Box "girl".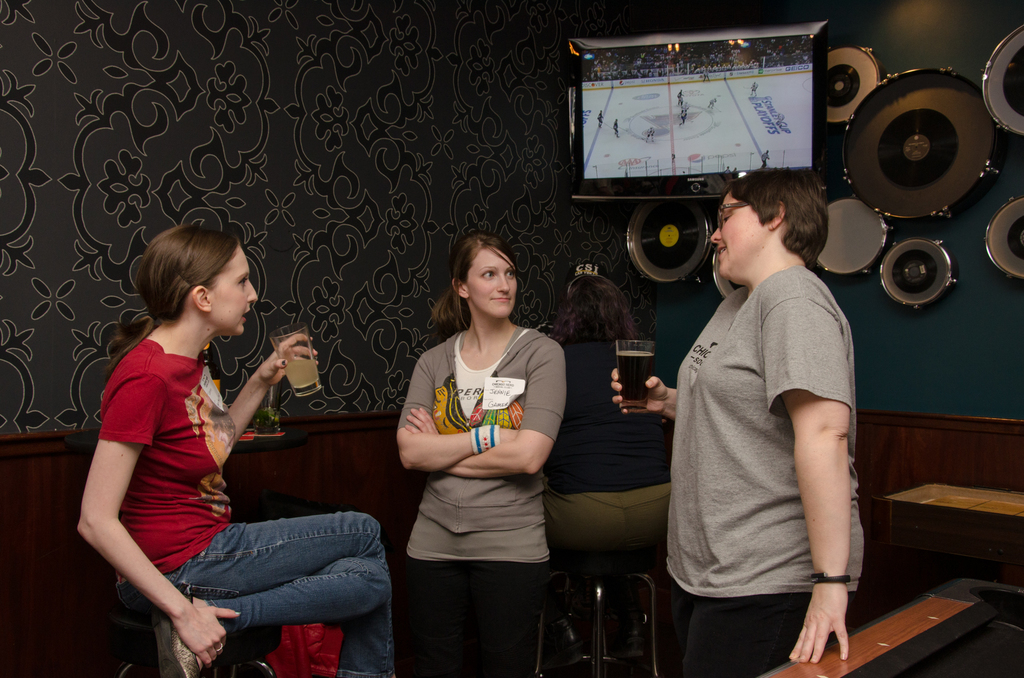
<bbox>391, 231, 568, 672</bbox>.
